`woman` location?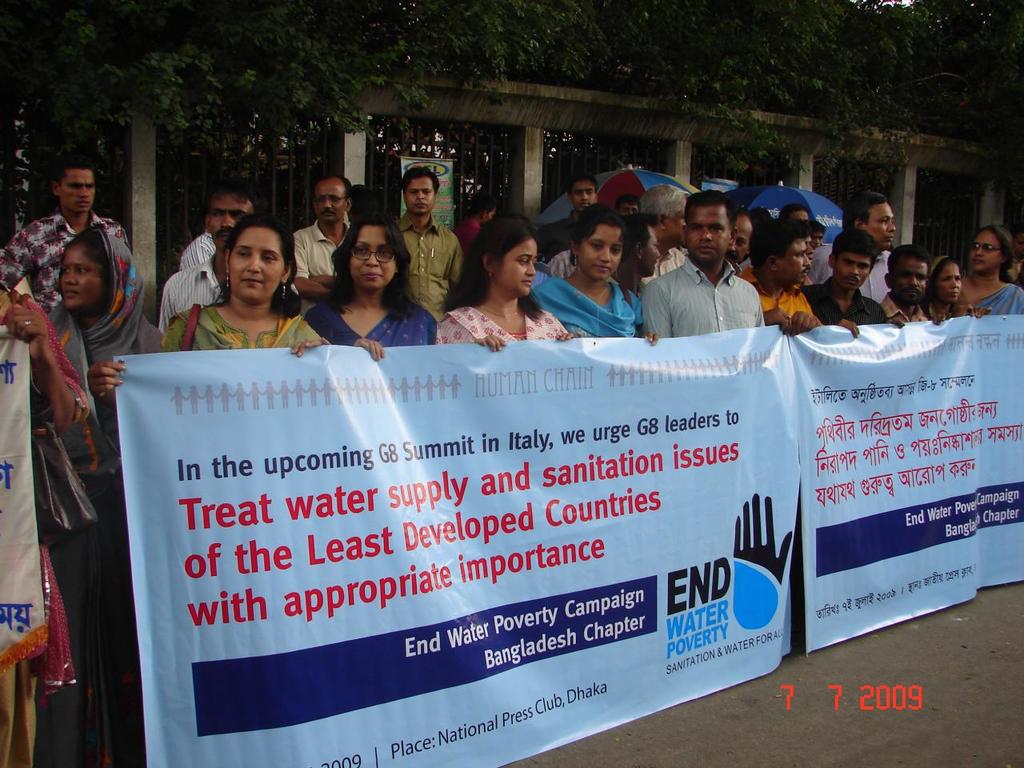
{"left": 301, "top": 207, "right": 439, "bottom": 358}
